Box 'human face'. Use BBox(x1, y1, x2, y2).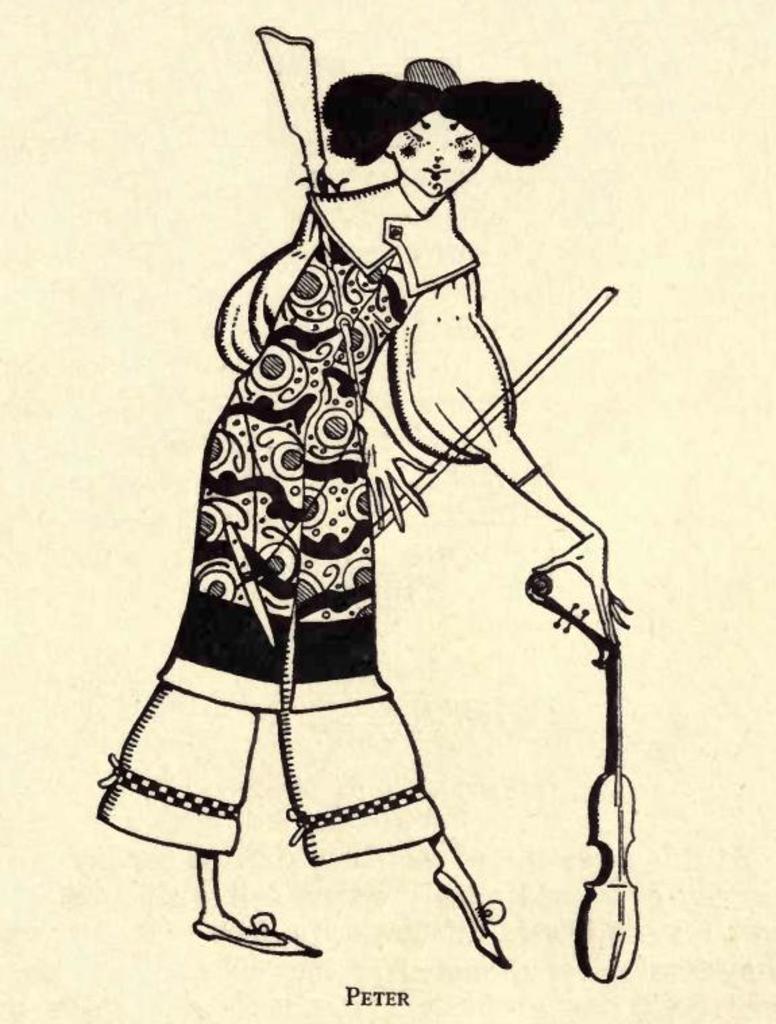
BBox(393, 108, 487, 200).
